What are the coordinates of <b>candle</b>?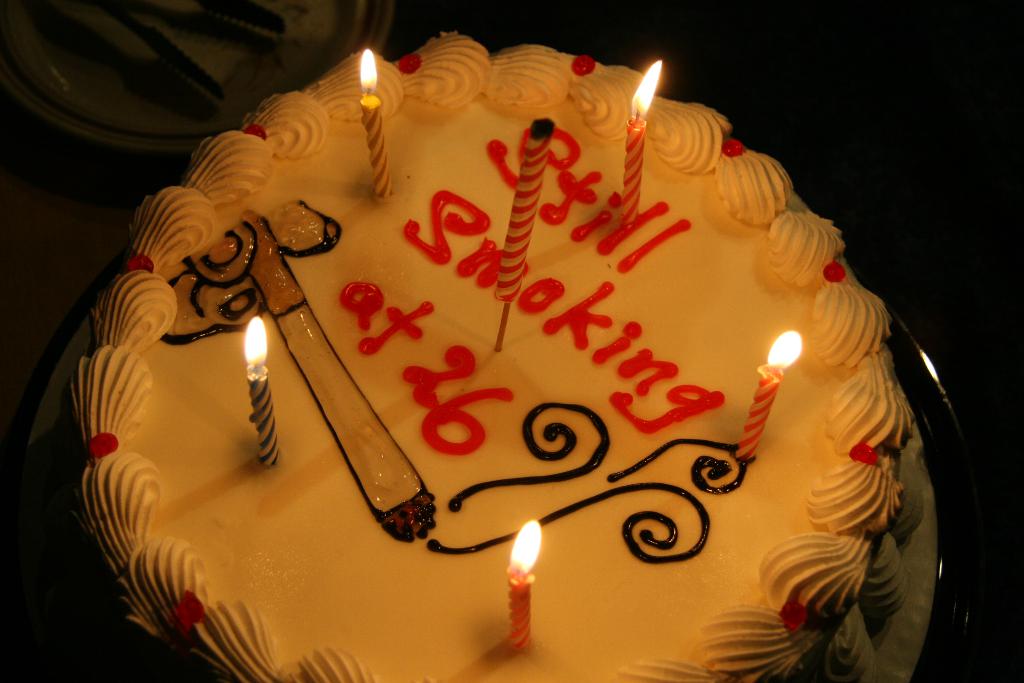
737:334:801:461.
